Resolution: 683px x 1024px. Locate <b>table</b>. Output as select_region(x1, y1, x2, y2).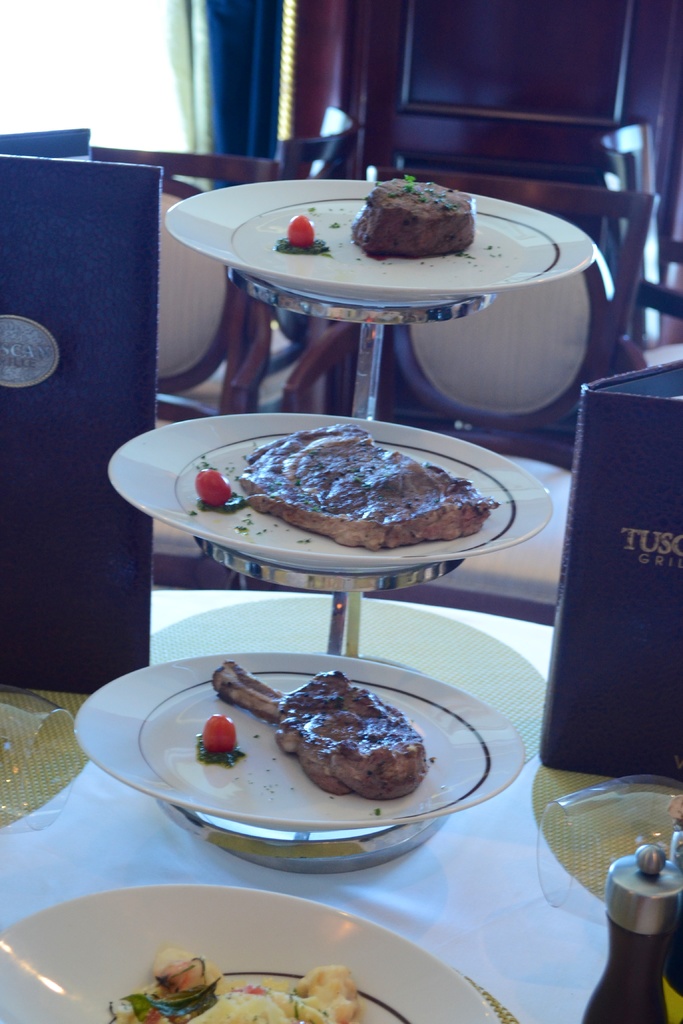
select_region(0, 621, 682, 1023).
